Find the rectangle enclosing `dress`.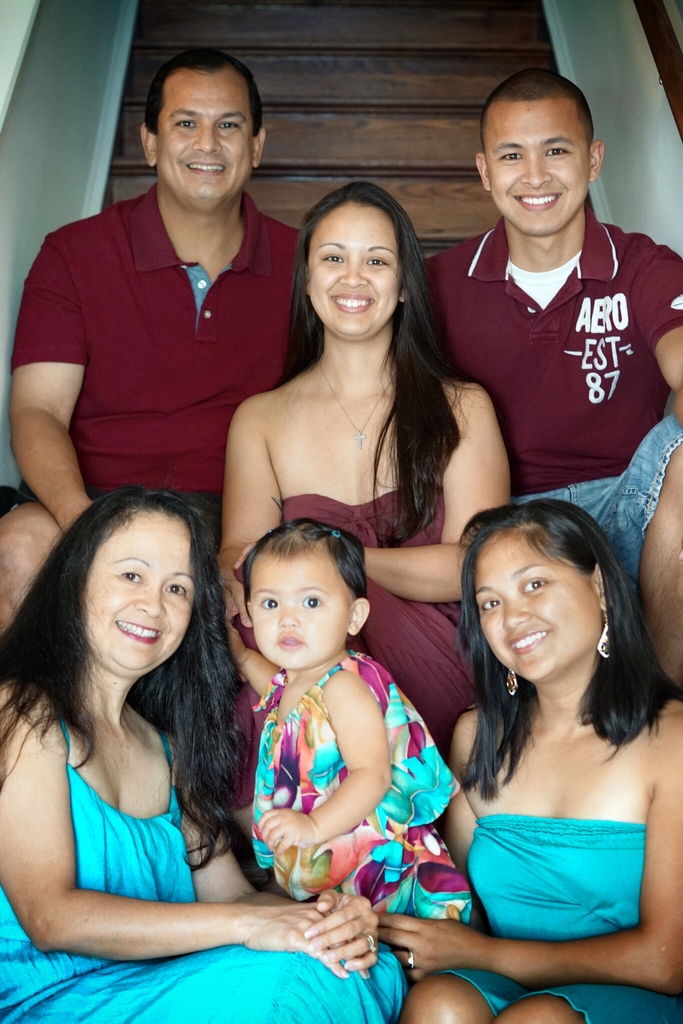
{"left": 422, "top": 817, "right": 680, "bottom": 1023}.
